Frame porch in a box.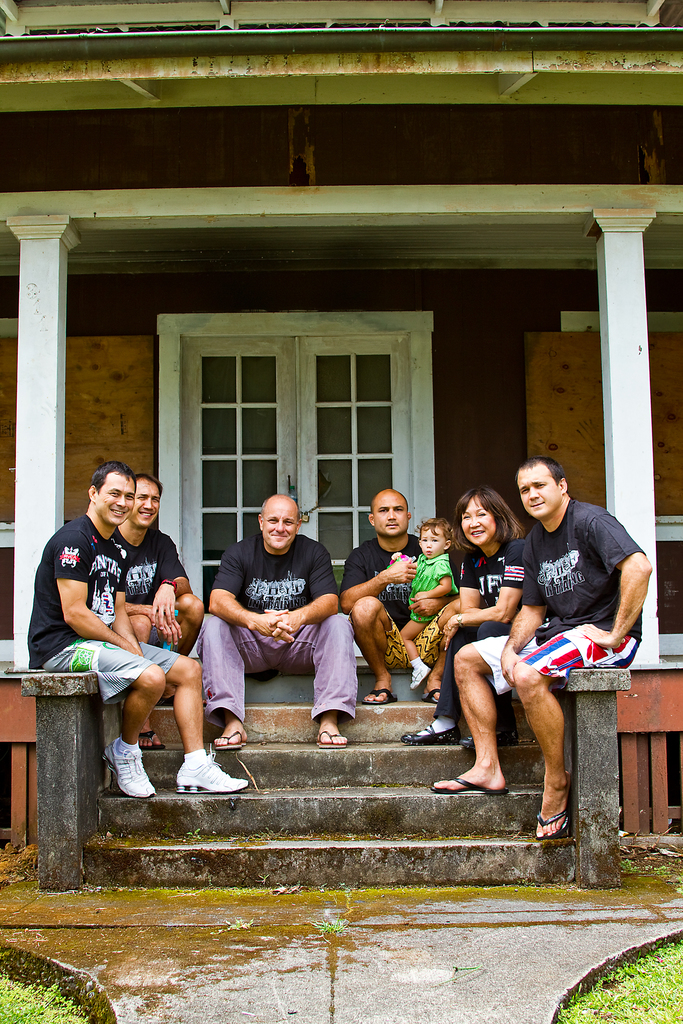
22:673:633:890.
